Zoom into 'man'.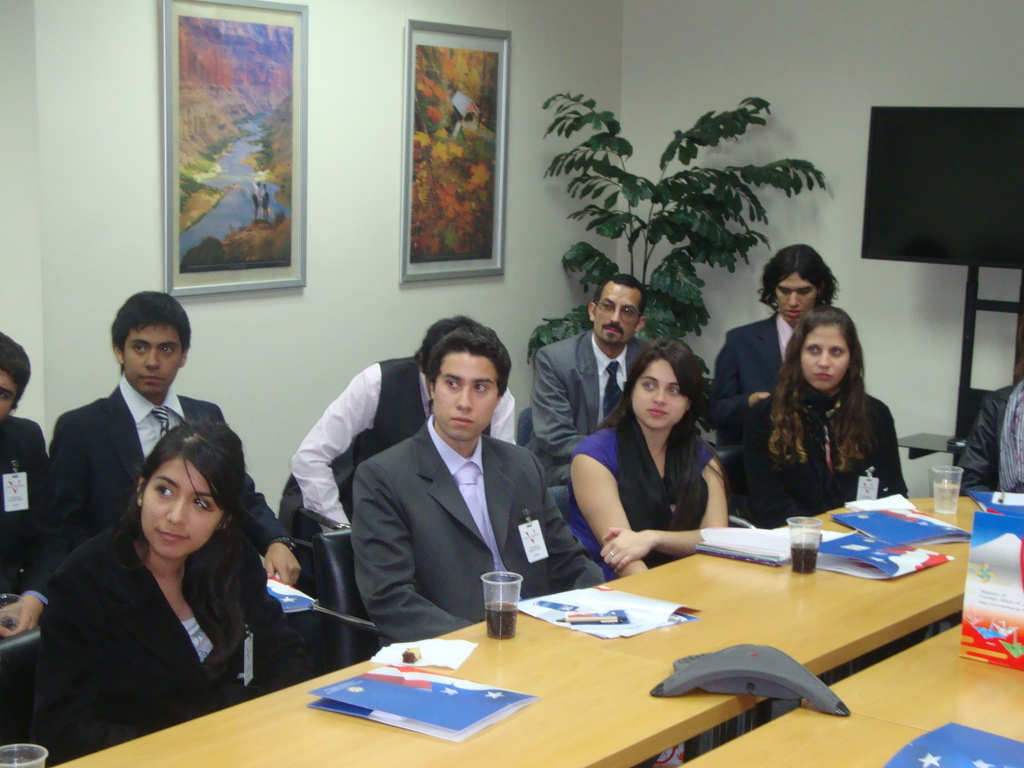
Zoom target: 56 284 305 584.
